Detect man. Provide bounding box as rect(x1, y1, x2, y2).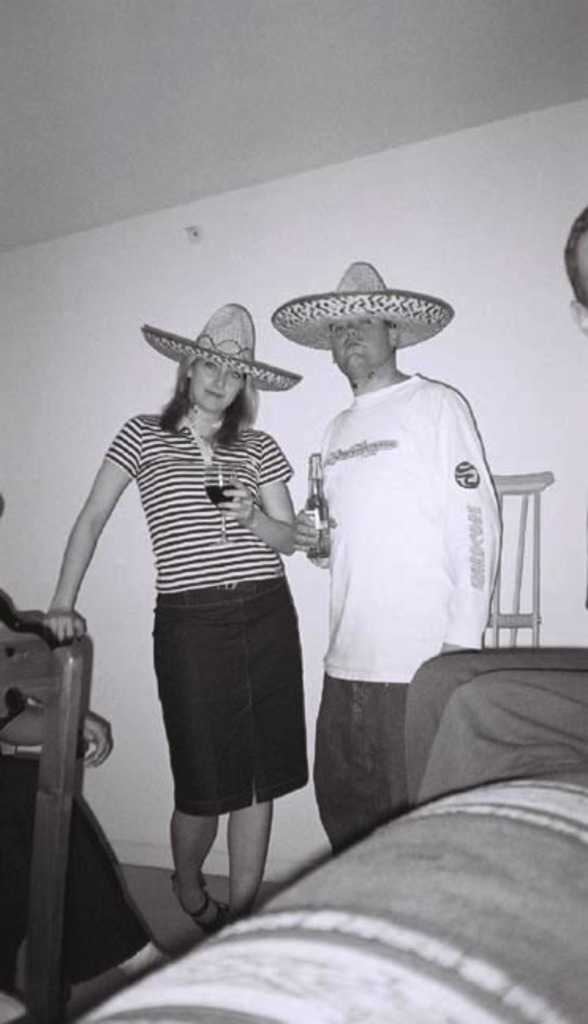
rect(281, 256, 493, 833).
